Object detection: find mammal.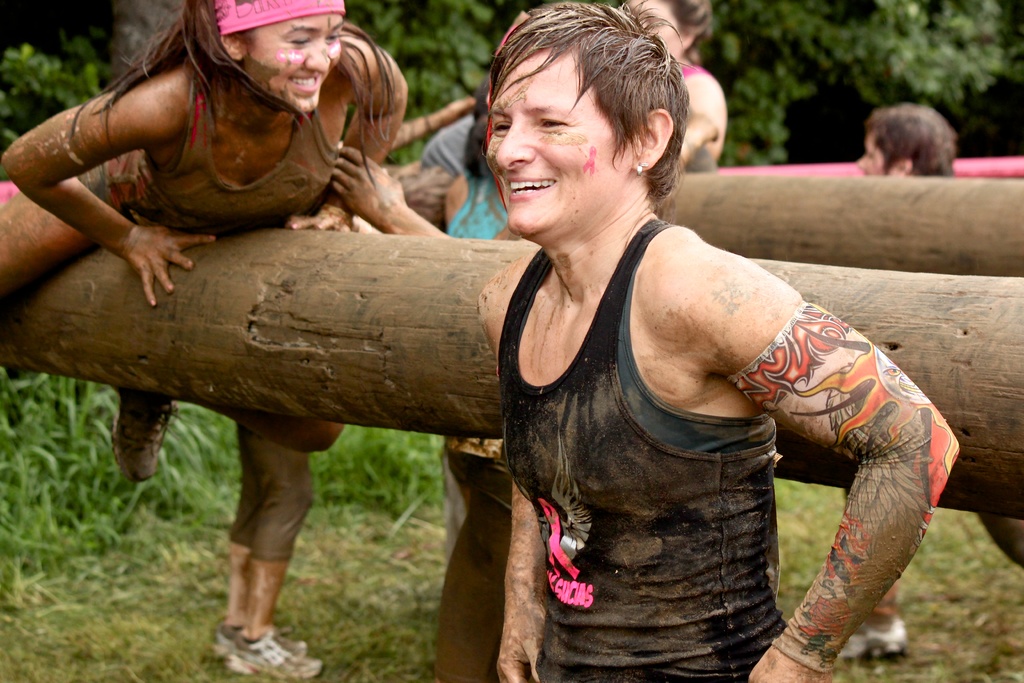
rect(199, 99, 472, 677).
